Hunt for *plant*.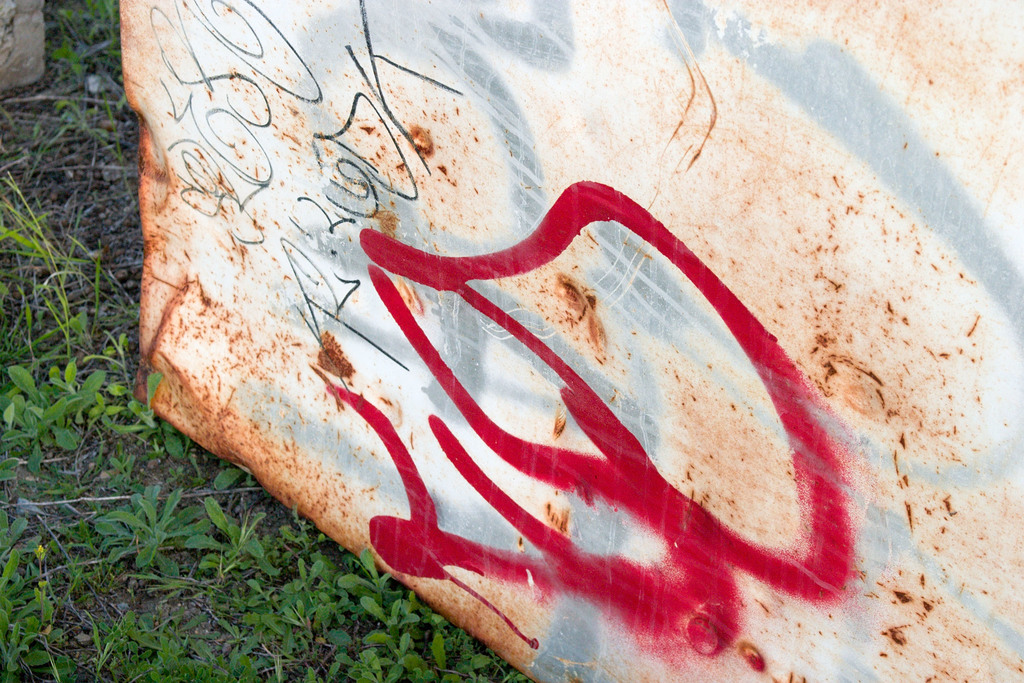
Hunted down at region(90, 479, 220, 584).
